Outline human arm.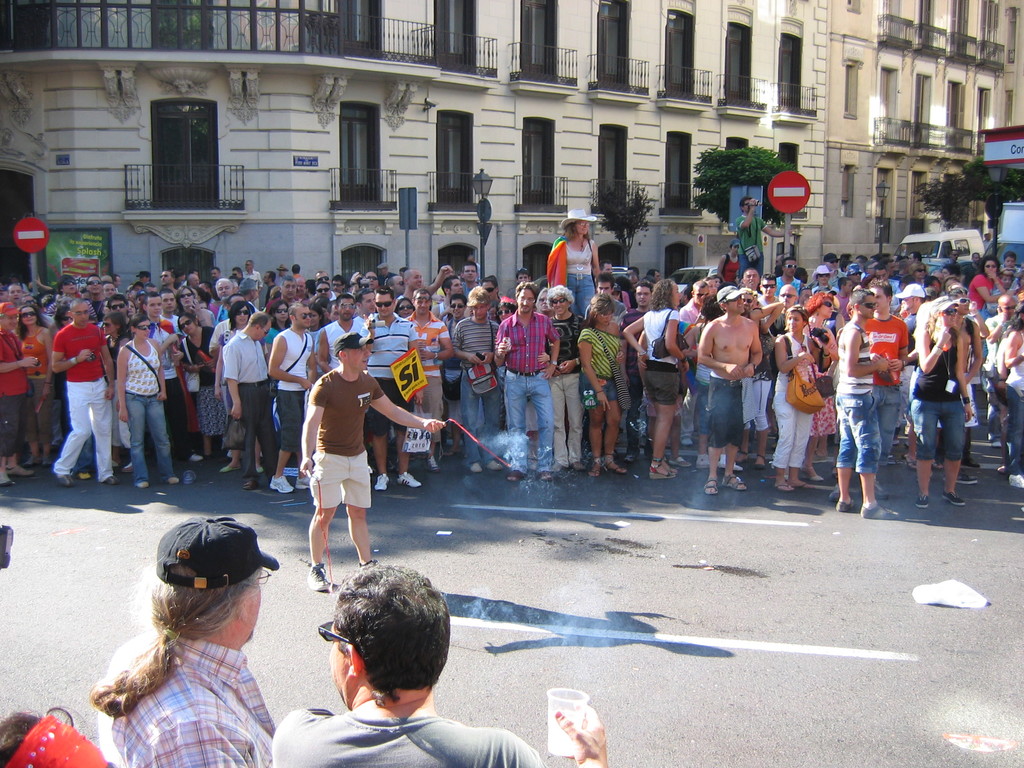
Outline: crop(680, 324, 697, 360).
